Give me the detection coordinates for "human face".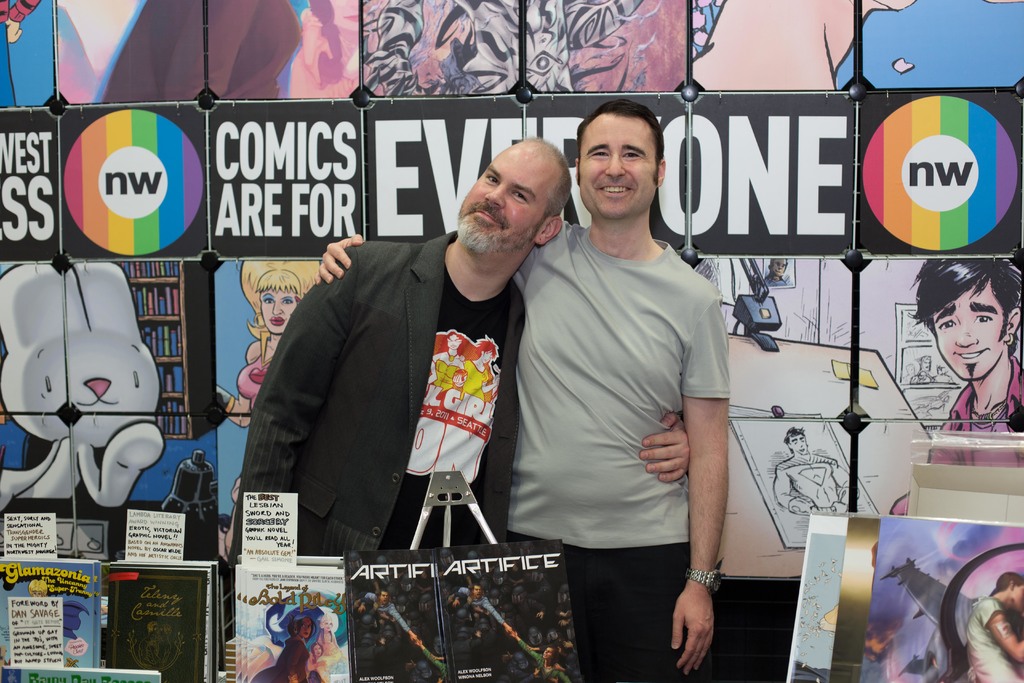
[934,269,1004,379].
